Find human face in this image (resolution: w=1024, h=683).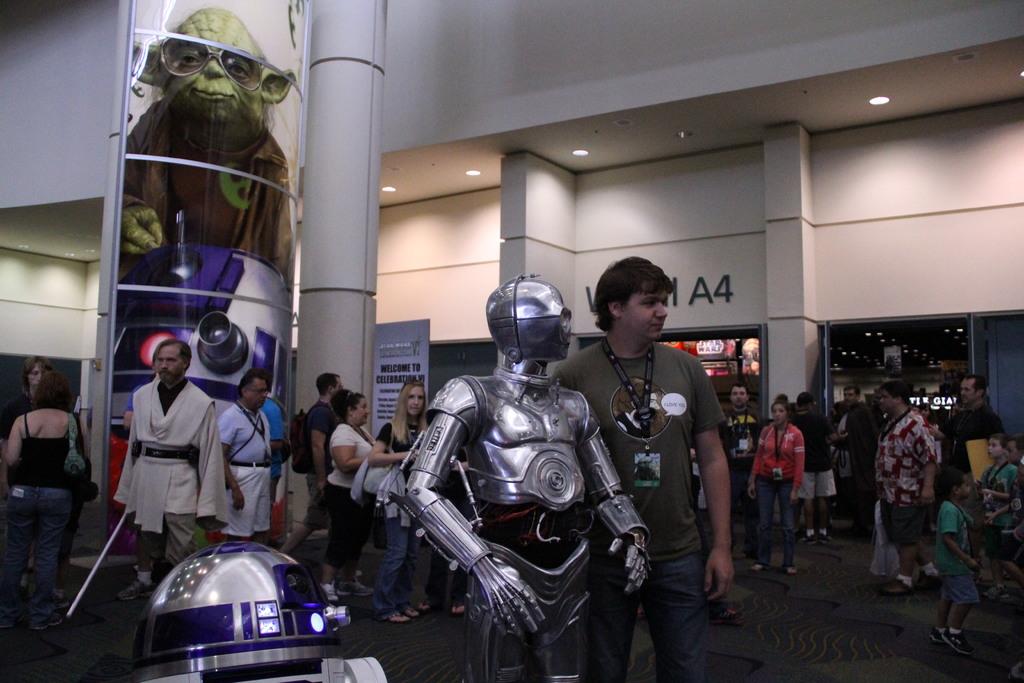
<bbox>334, 379, 346, 395</bbox>.
